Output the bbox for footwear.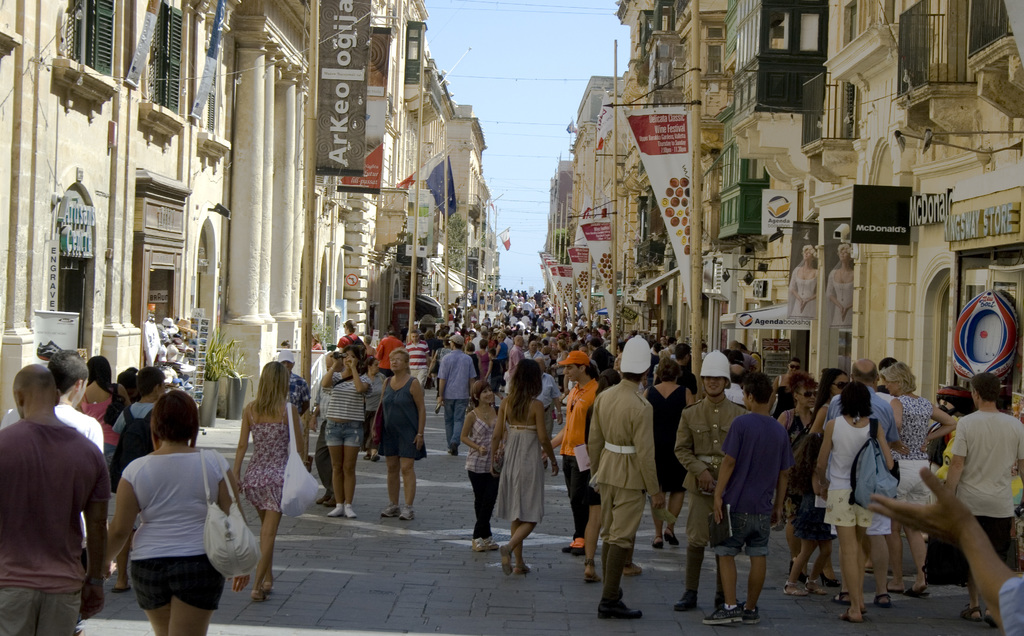
pyautogui.locateOnScreen(837, 613, 857, 623).
